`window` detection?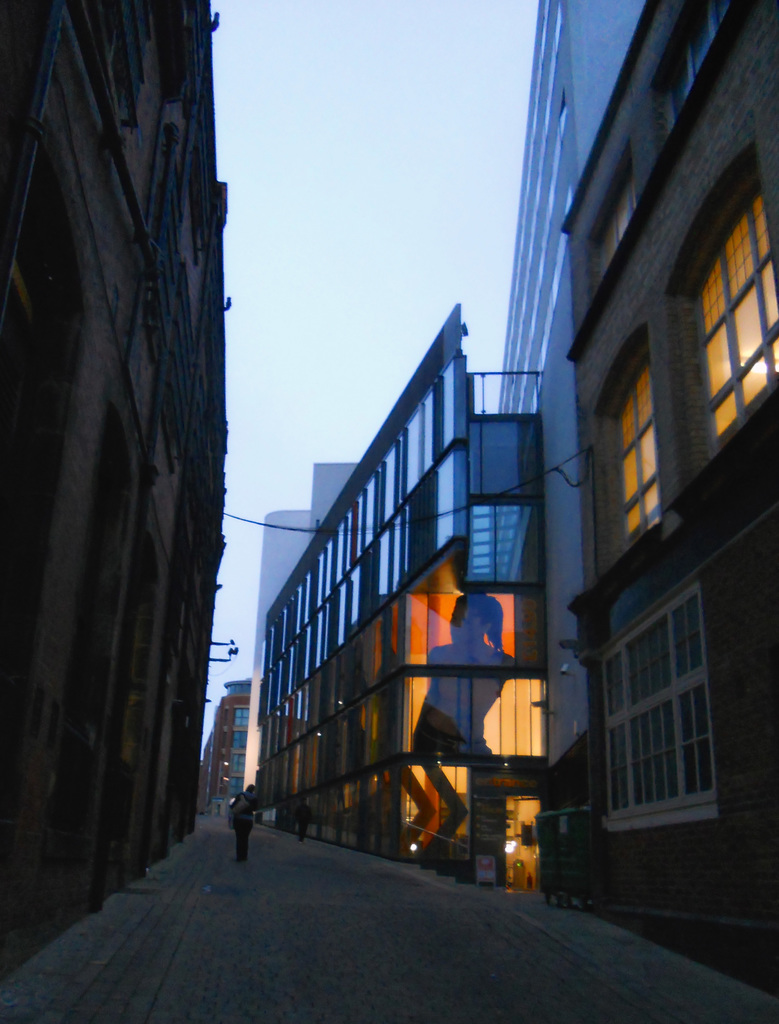
pyautogui.locateOnScreen(599, 336, 669, 558)
